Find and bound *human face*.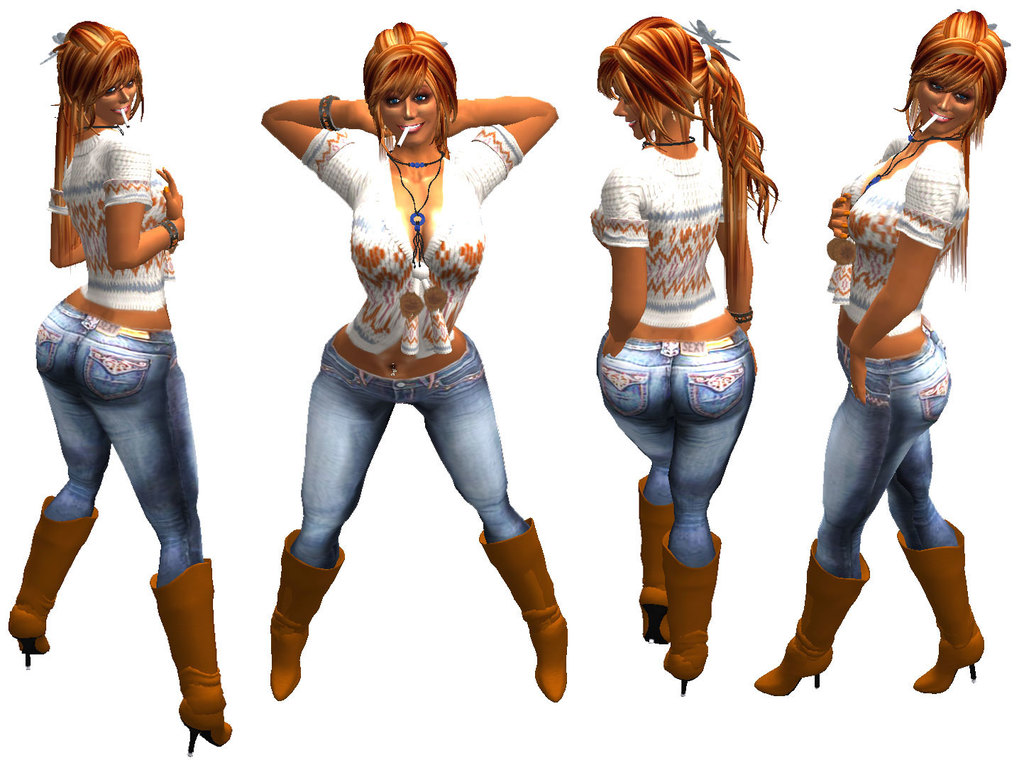
Bound: 610/70/663/140.
